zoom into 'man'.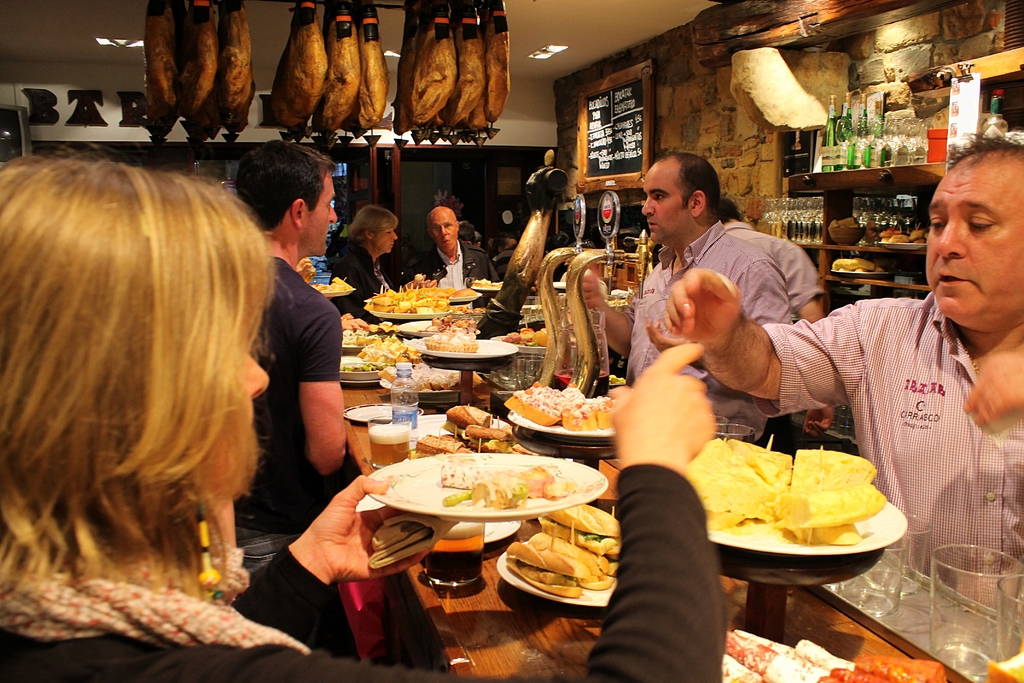
Zoom target: select_region(584, 151, 794, 447).
